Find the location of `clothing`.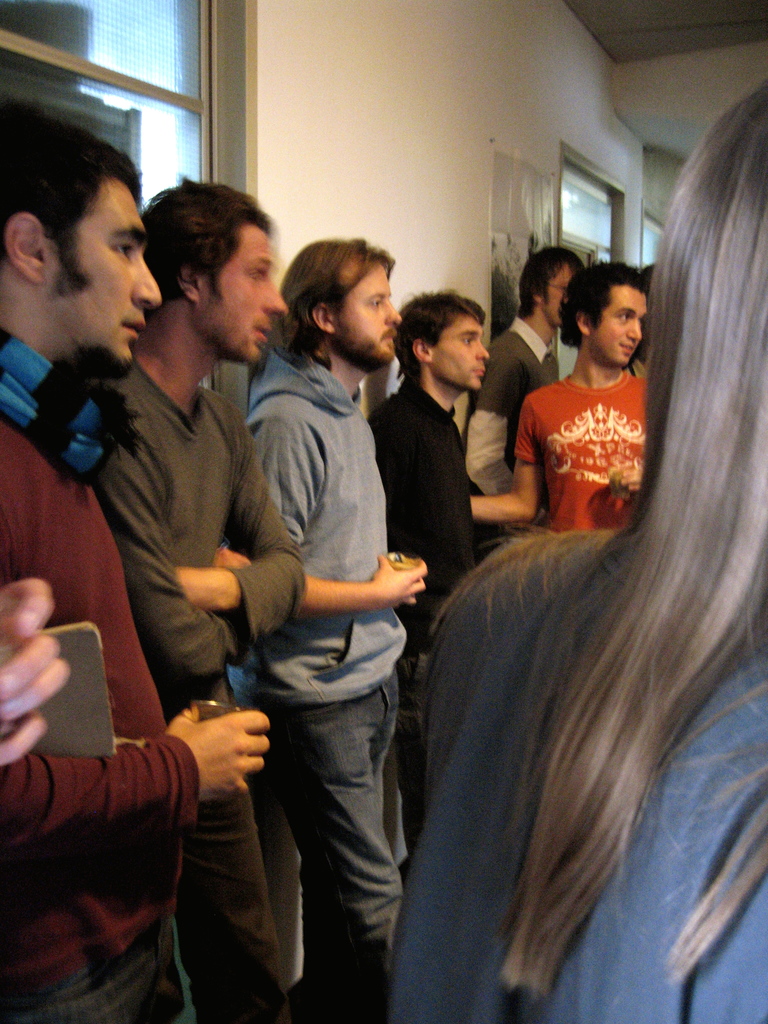
Location: 367 376 488 674.
